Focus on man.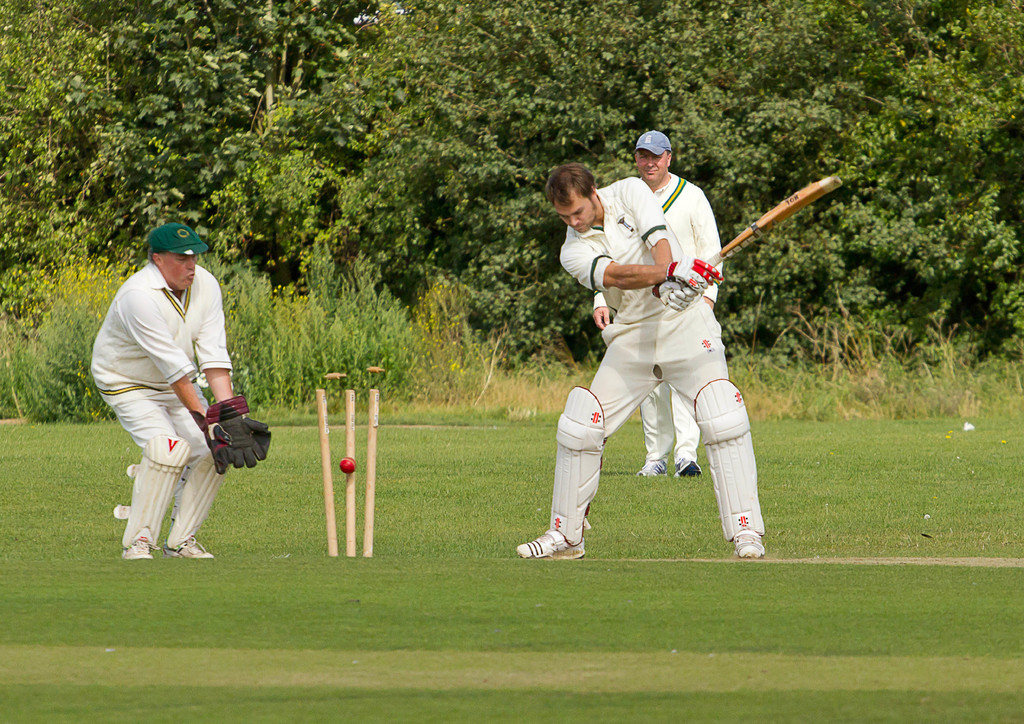
Focused at [x1=89, y1=220, x2=273, y2=565].
